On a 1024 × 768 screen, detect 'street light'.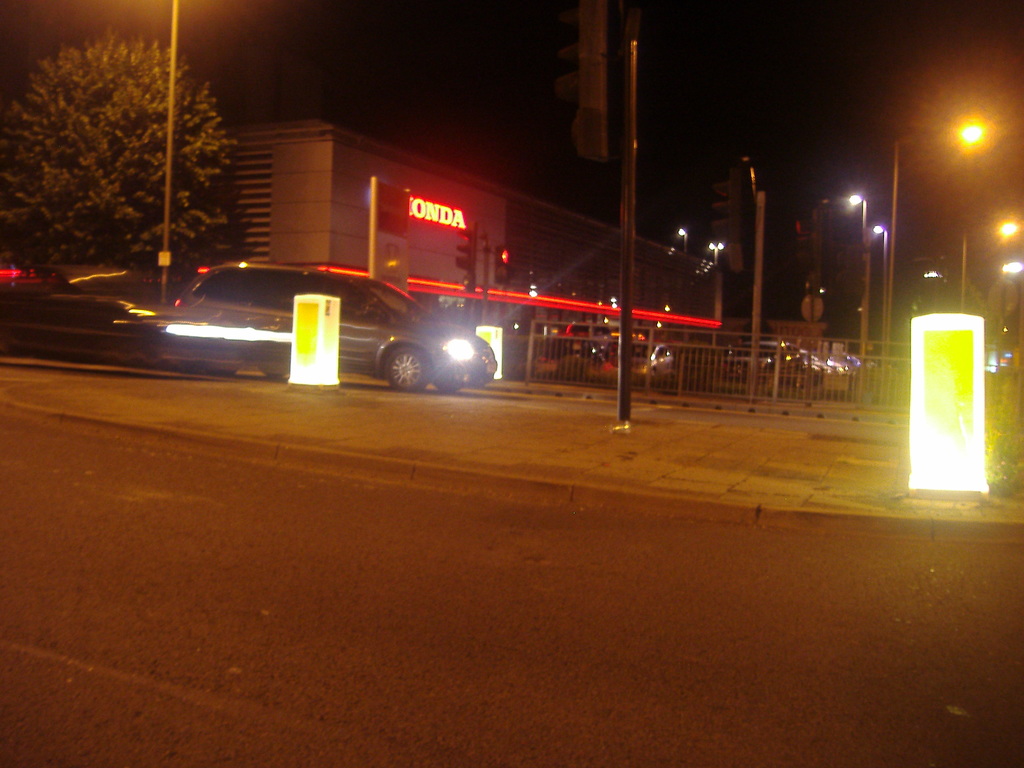
bbox=(947, 207, 1023, 328).
